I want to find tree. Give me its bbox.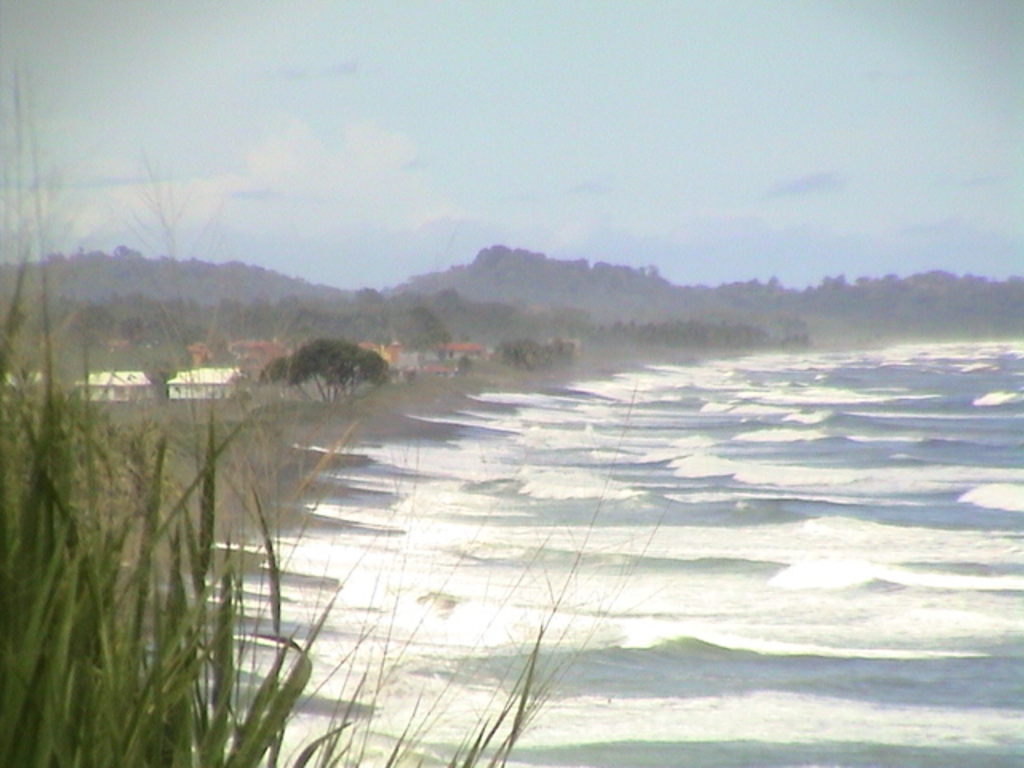
[left=488, top=333, right=547, bottom=366].
